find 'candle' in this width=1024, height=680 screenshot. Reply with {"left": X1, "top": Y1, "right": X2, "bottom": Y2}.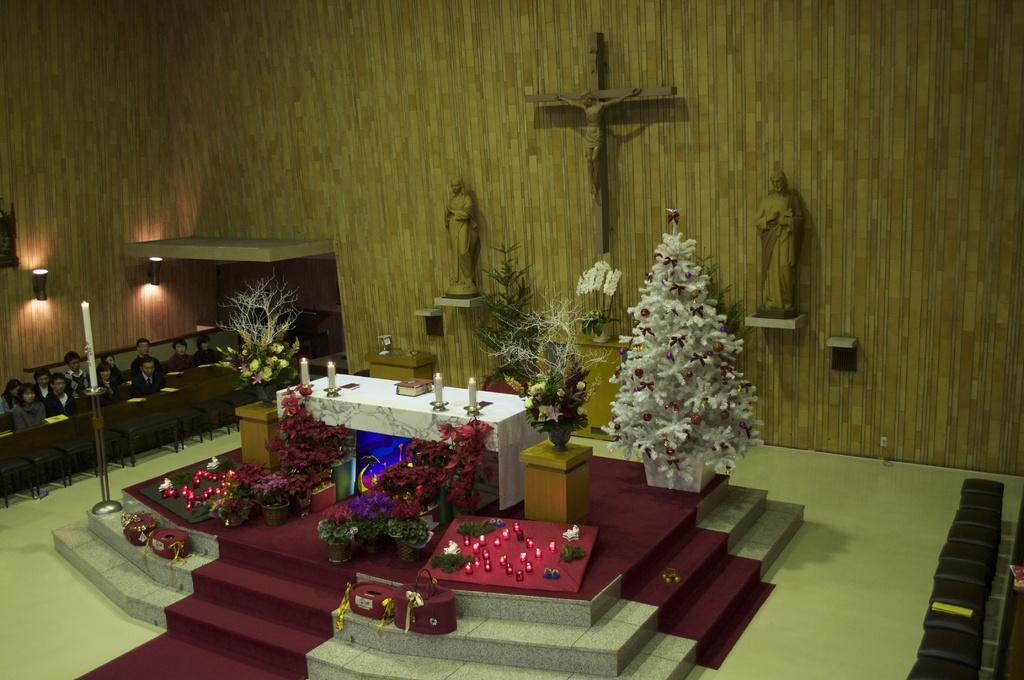
{"left": 484, "top": 559, "right": 492, "bottom": 572}.
